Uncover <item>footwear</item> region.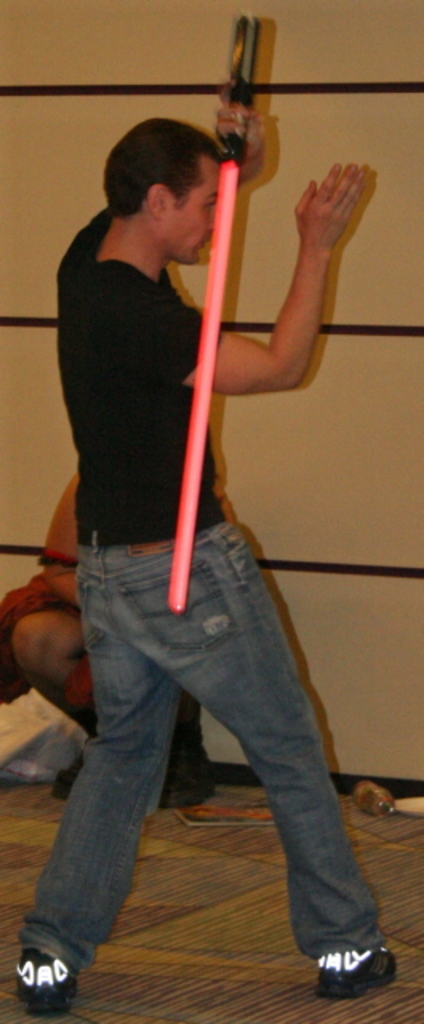
Uncovered: x1=312 y1=947 x2=403 y2=1005.
